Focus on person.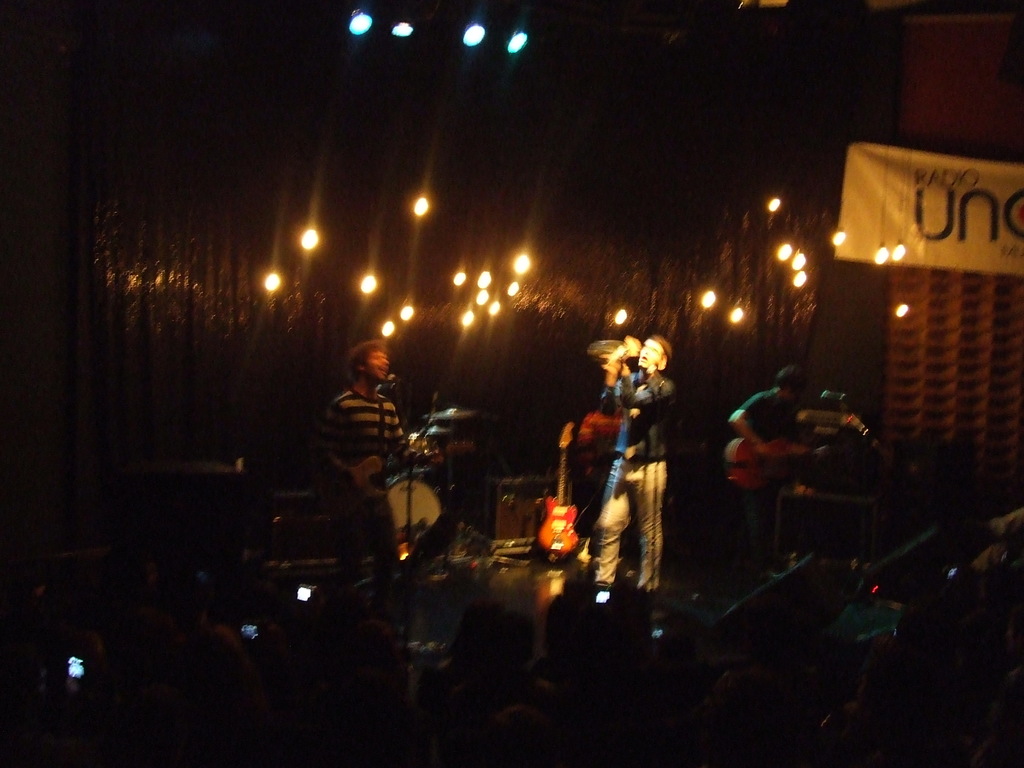
Focused at 595:339:666:590.
